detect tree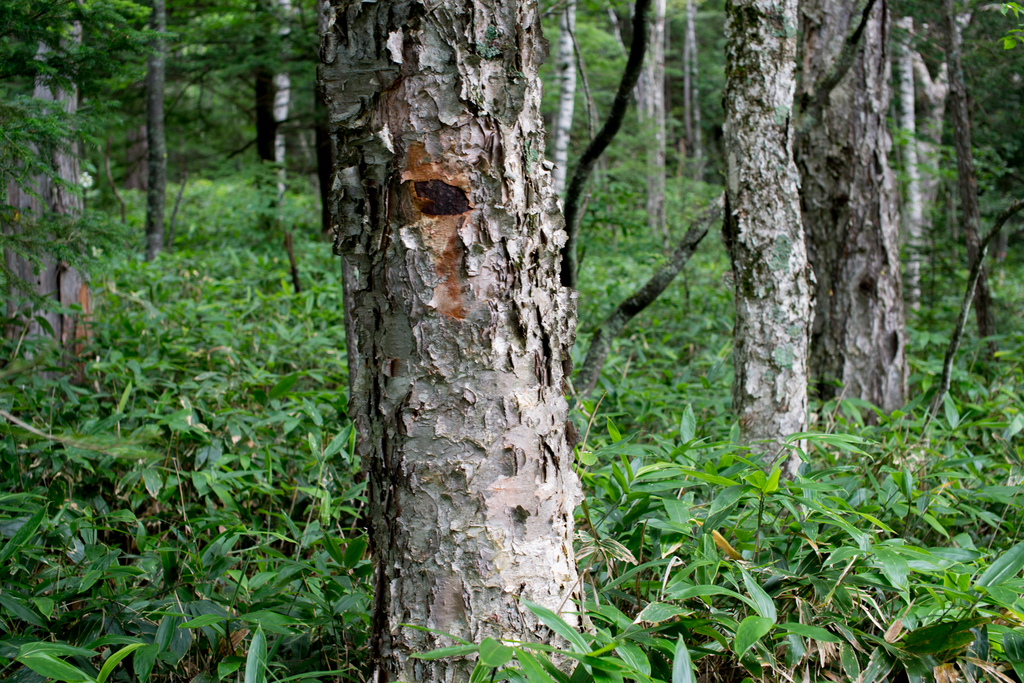
[670, 0, 700, 177]
